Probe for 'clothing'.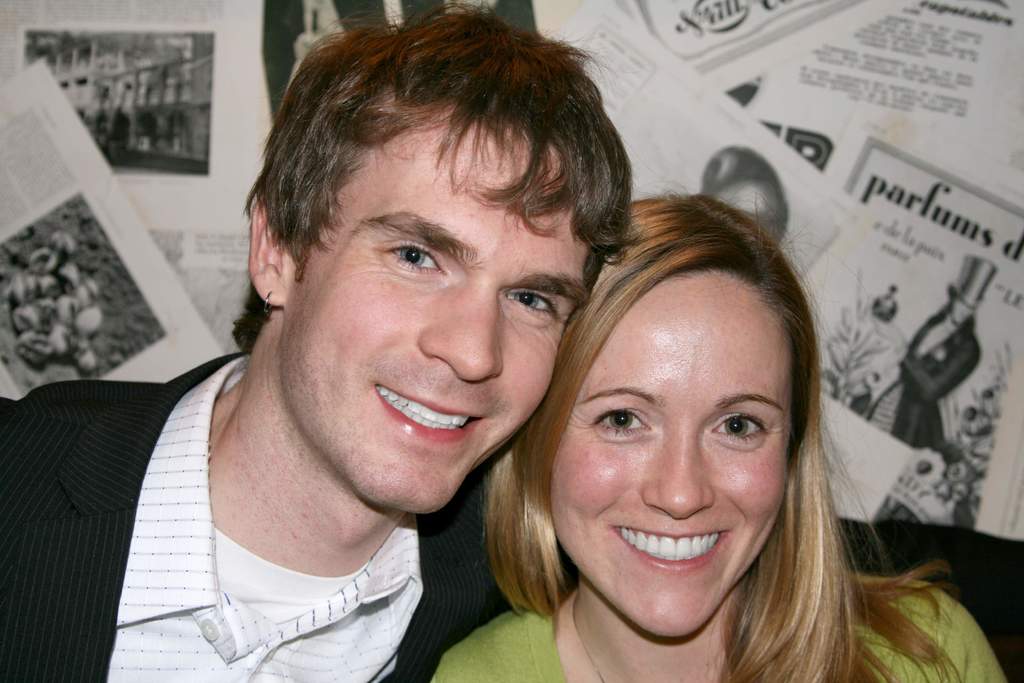
Probe result: Rect(430, 570, 1007, 682).
